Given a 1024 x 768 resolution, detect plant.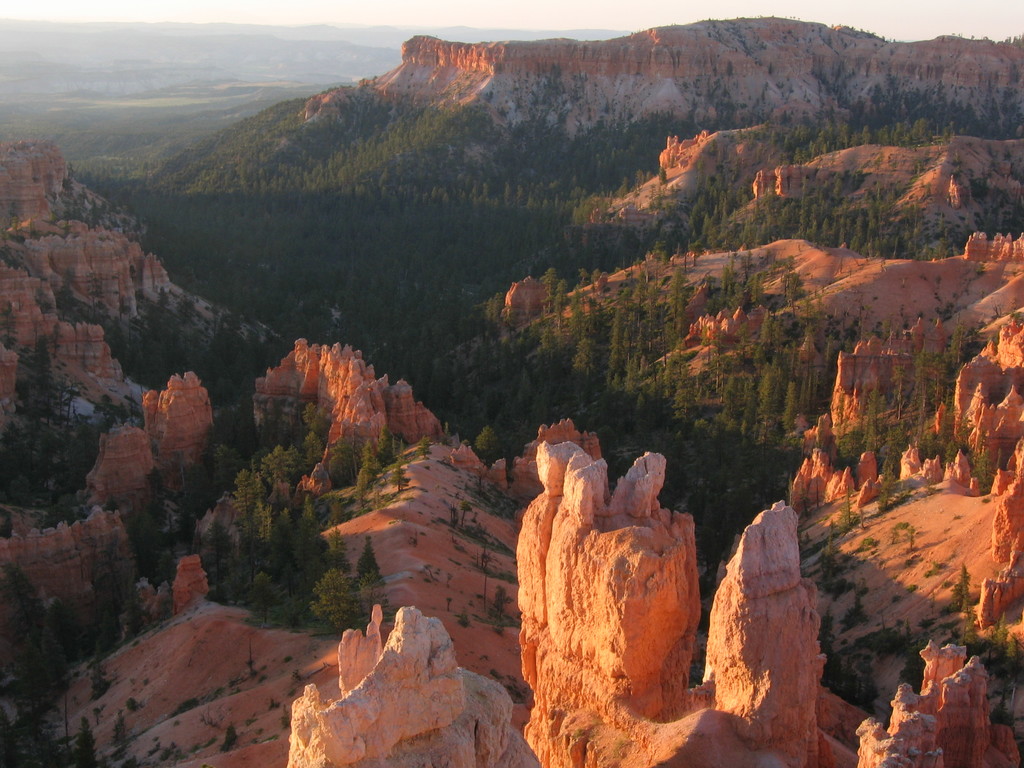
pyautogui.locateOnScreen(890, 520, 909, 529).
